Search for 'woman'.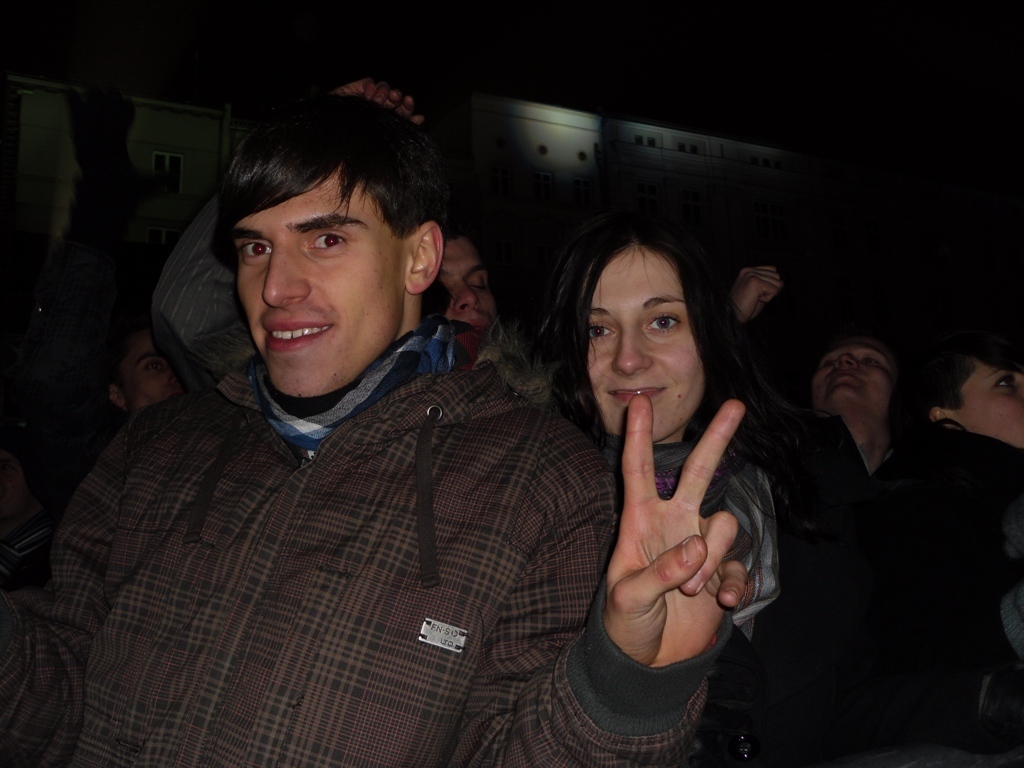
Found at 903, 336, 1023, 454.
